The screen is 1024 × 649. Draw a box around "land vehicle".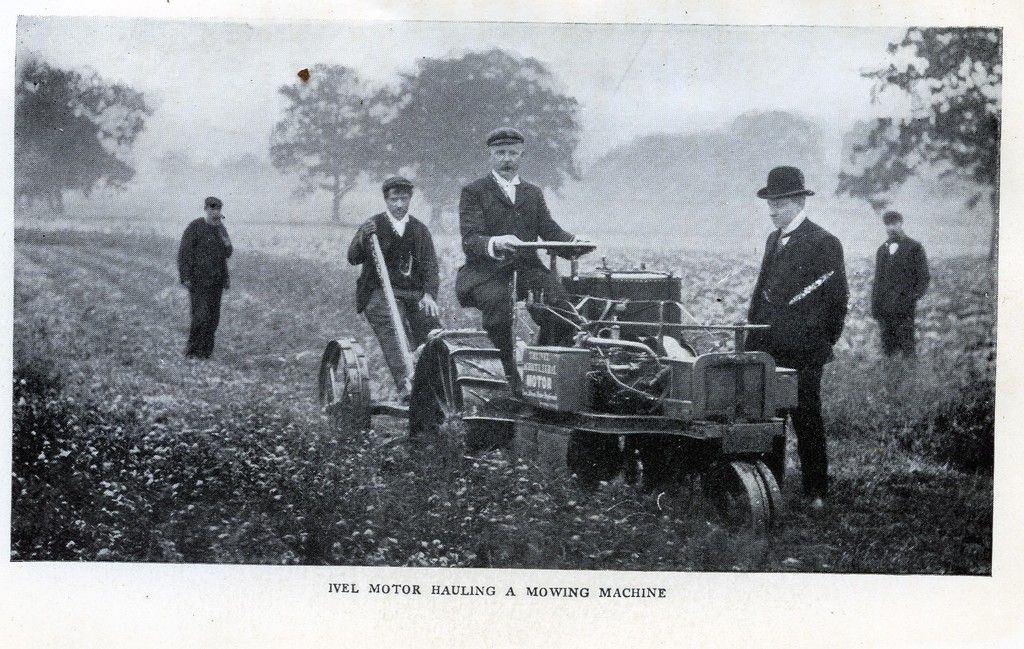
<bbox>275, 205, 886, 533</bbox>.
